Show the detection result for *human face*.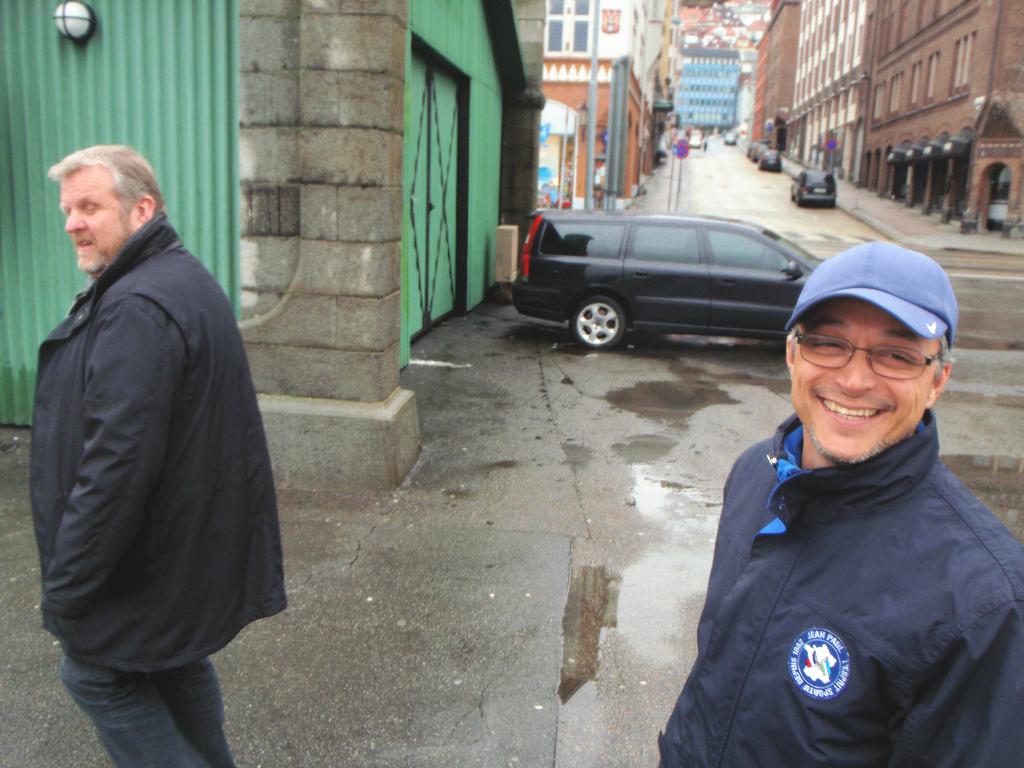
bbox(56, 162, 132, 273).
